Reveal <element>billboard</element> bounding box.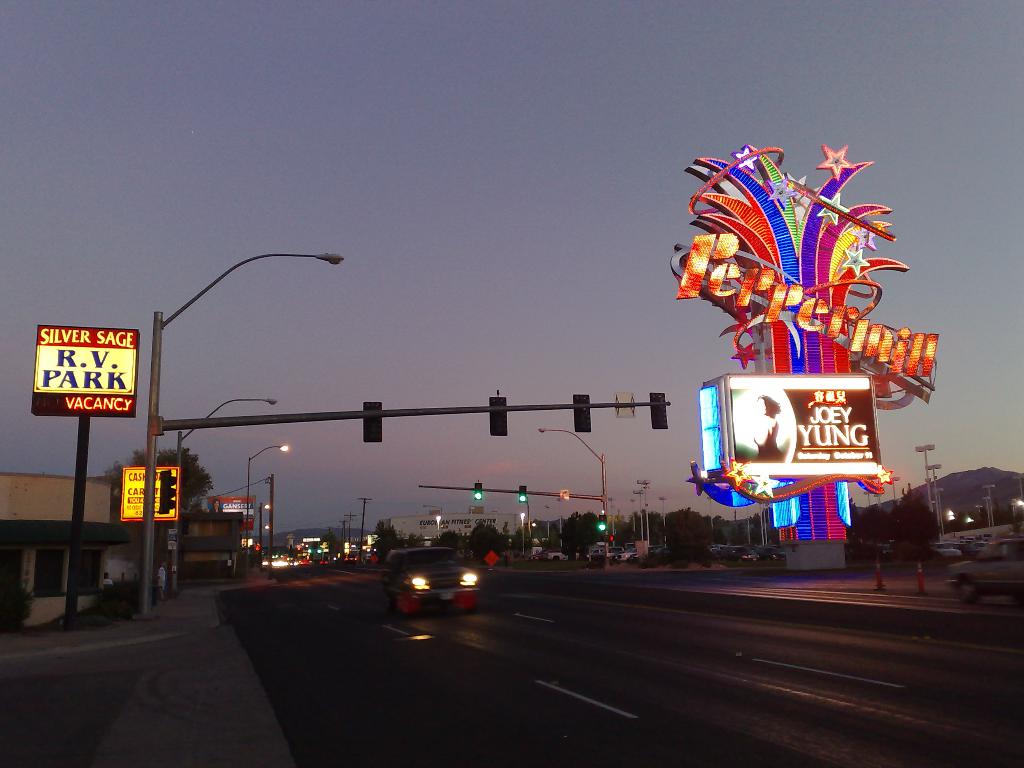
Revealed: l=301, t=537, r=321, b=543.
